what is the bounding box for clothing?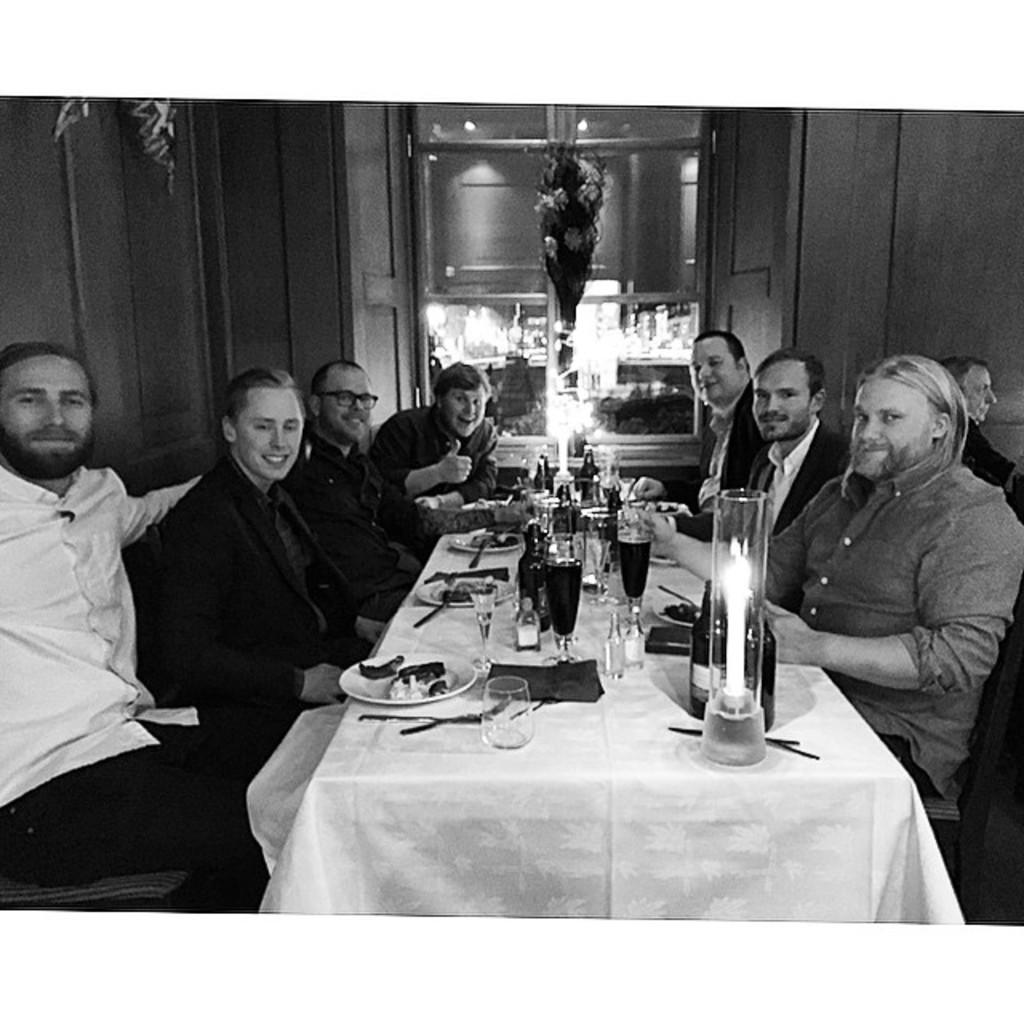
left=0, top=467, right=269, bottom=894.
